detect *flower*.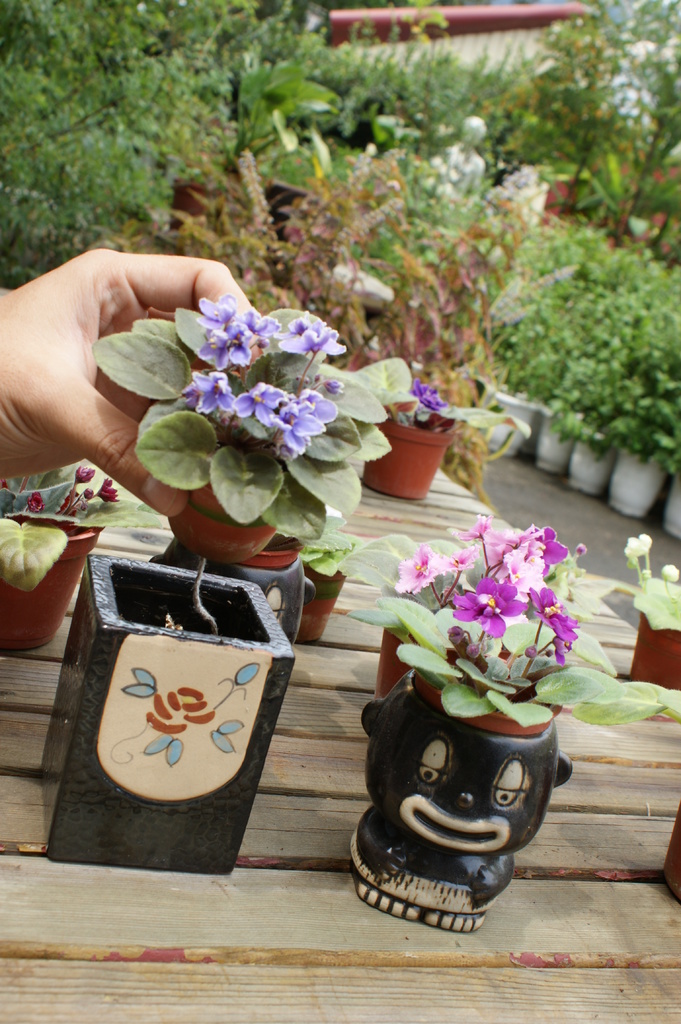
Detected at 236,382,290,428.
